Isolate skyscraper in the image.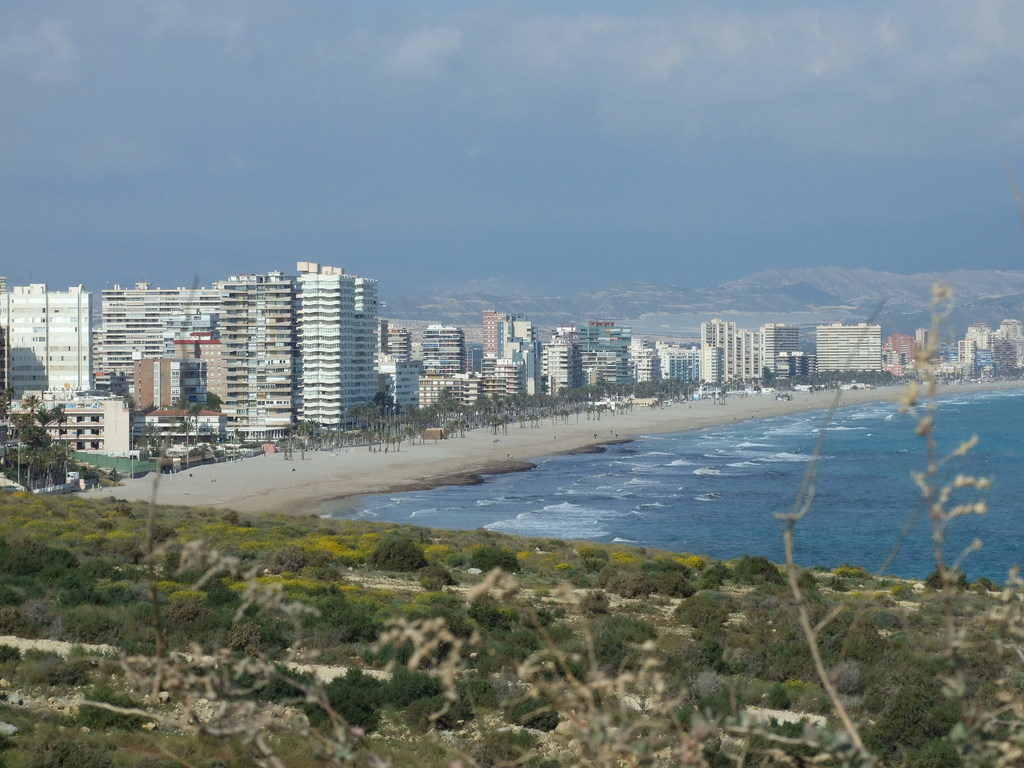
Isolated region: 188 272 307 449.
